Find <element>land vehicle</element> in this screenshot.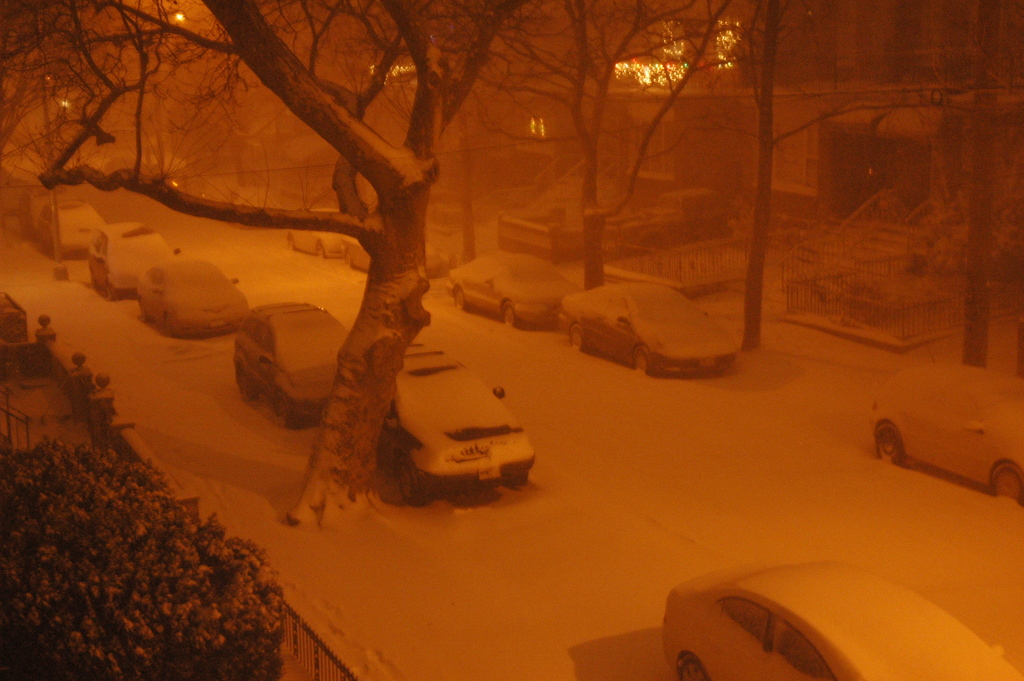
The bounding box for <element>land vehicle</element> is locate(657, 566, 1023, 680).
